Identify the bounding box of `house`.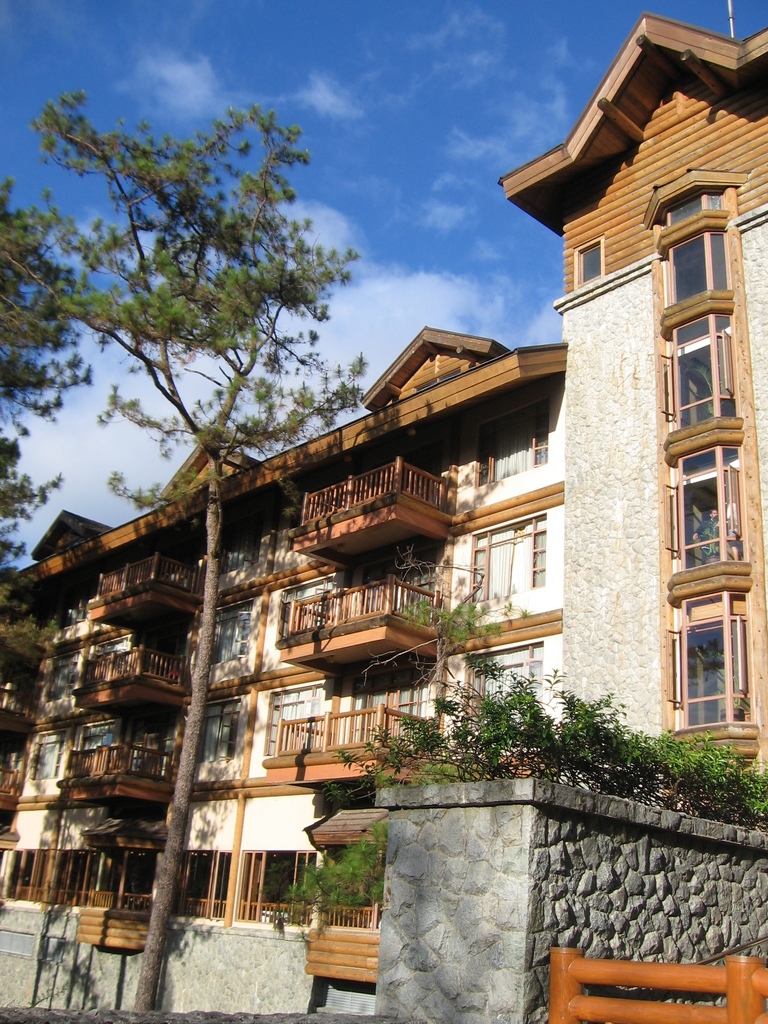
rect(310, 293, 561, 974).
